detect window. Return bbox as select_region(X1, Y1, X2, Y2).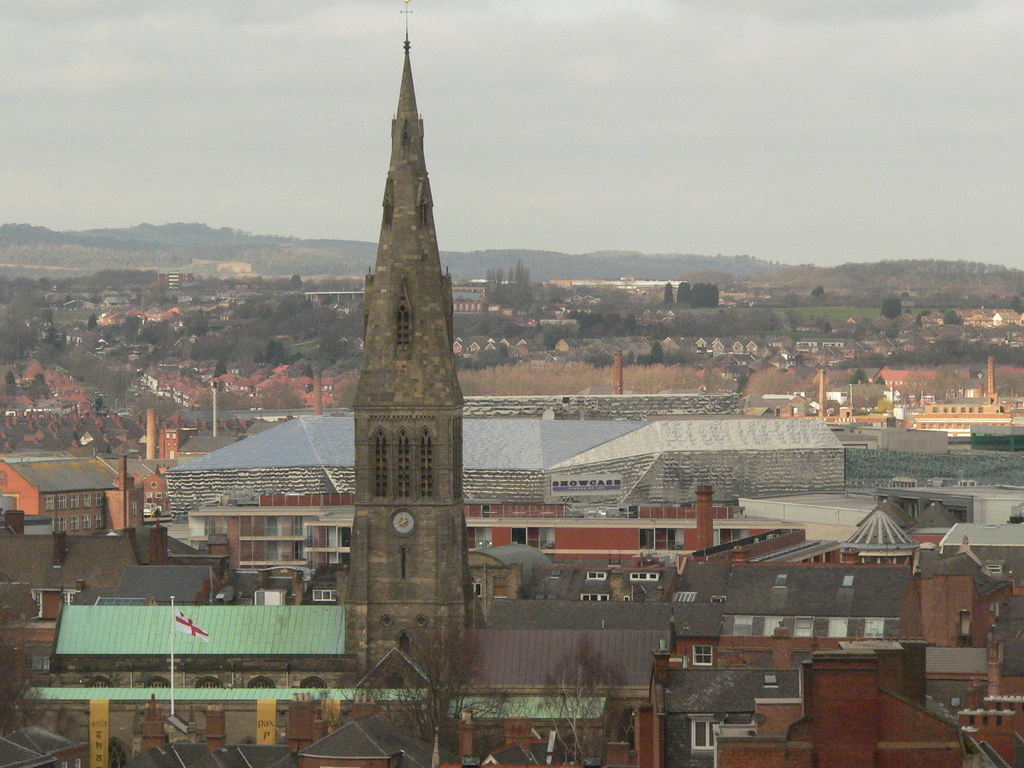
select_region(56, 495, 68, 513).
